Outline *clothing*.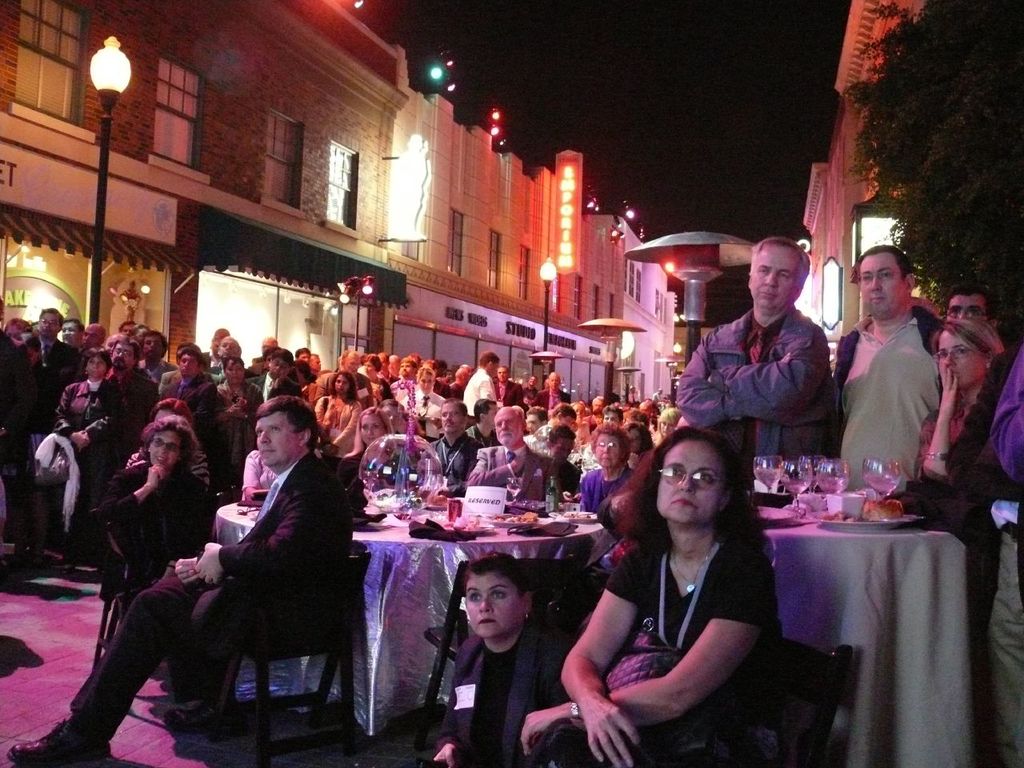
Outline: rect(163, 370, 221, 454).
